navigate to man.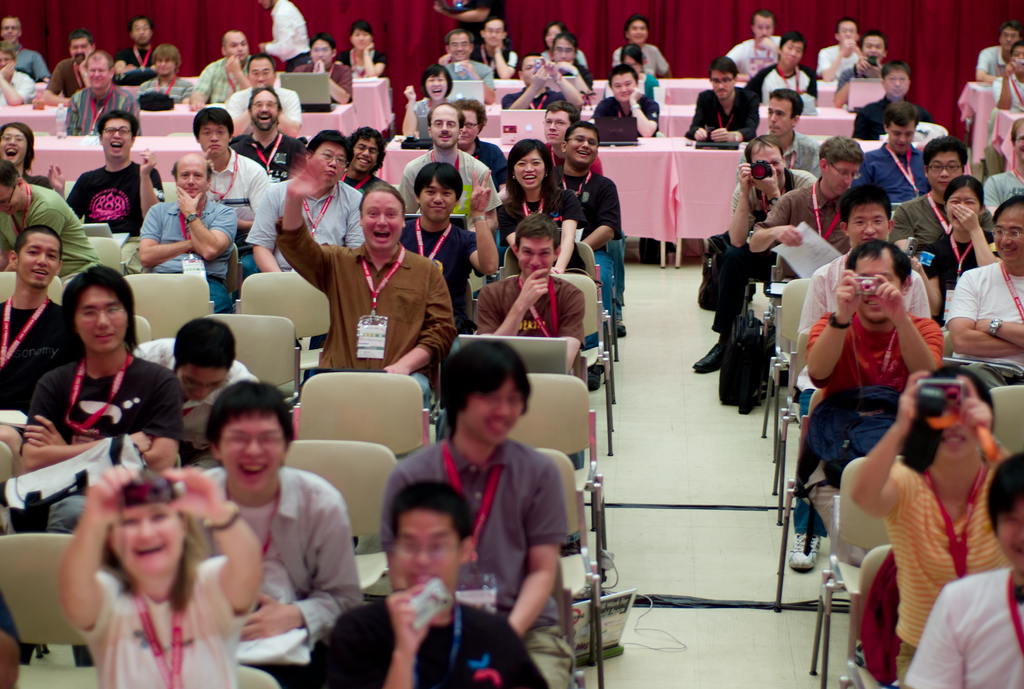
Navigation target: region(0, 15, 52, 81).
